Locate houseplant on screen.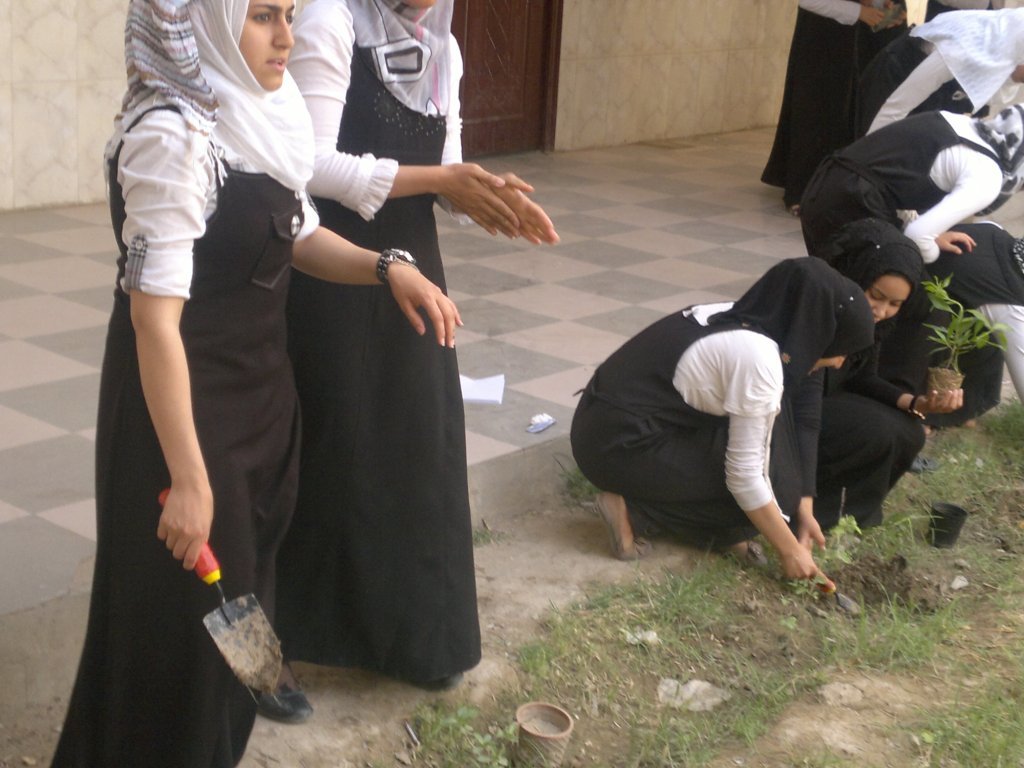
On screen at box(919, 271, 1006, 399).
